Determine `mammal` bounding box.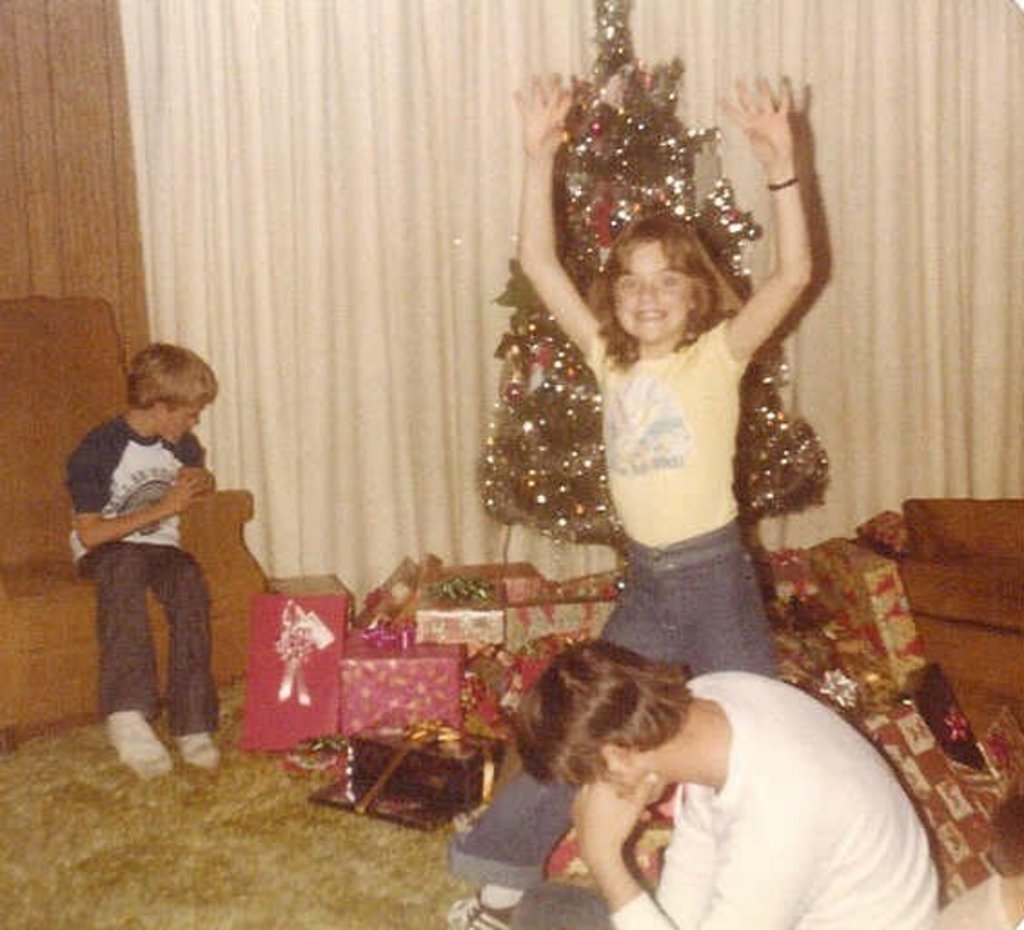
Determined: bbox=(62, 363, 254, 761).
